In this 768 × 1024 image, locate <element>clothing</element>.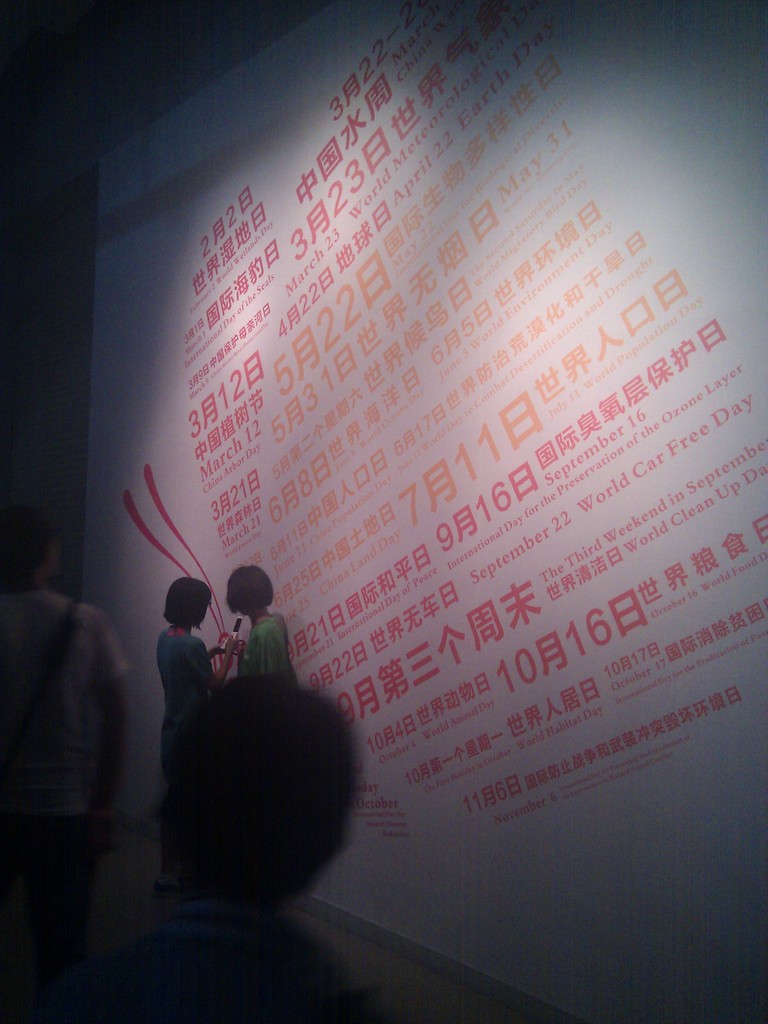
Bounding box: l=159, t=624, r=214, b=875.
